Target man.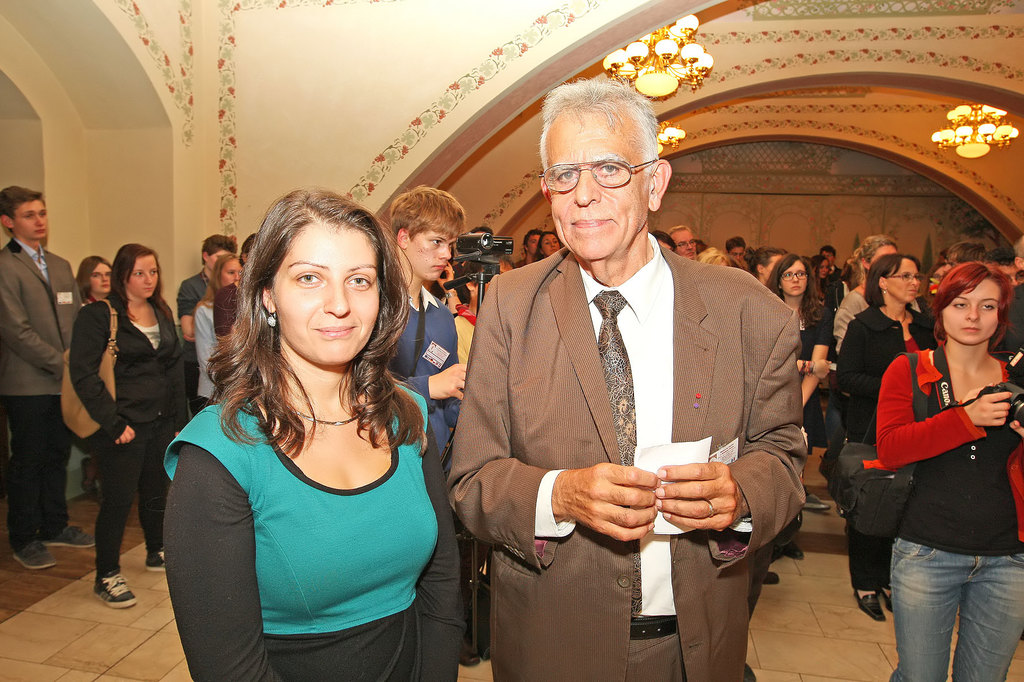
Target region: bbox=[394, 182, 464, 461].
